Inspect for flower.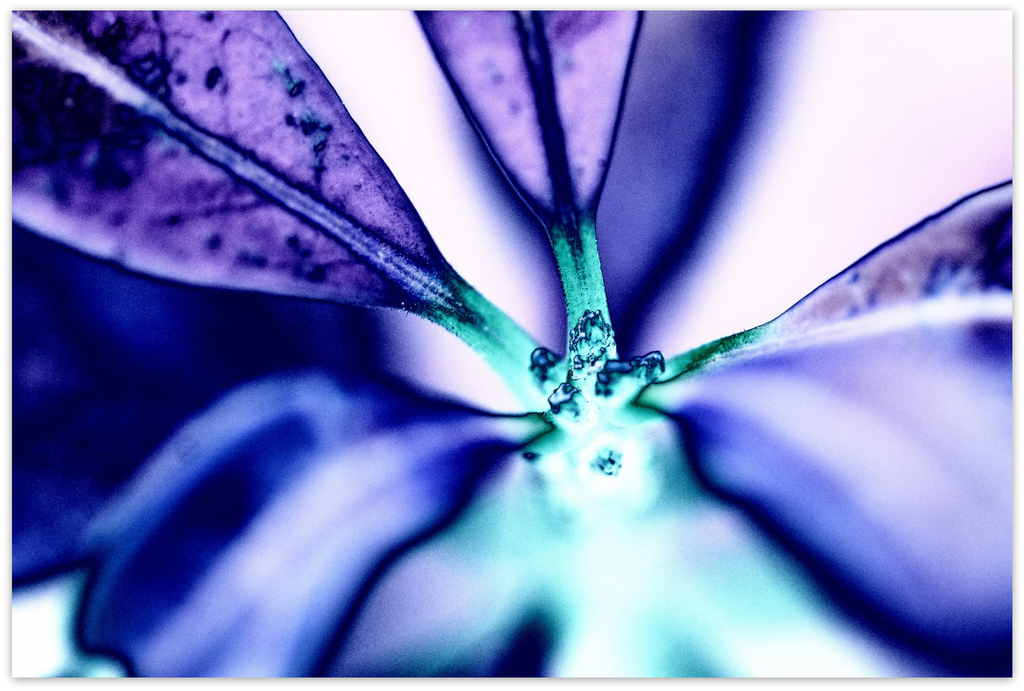
Inspection: [x1=10, y1=9, x2=1012, y2=677].
